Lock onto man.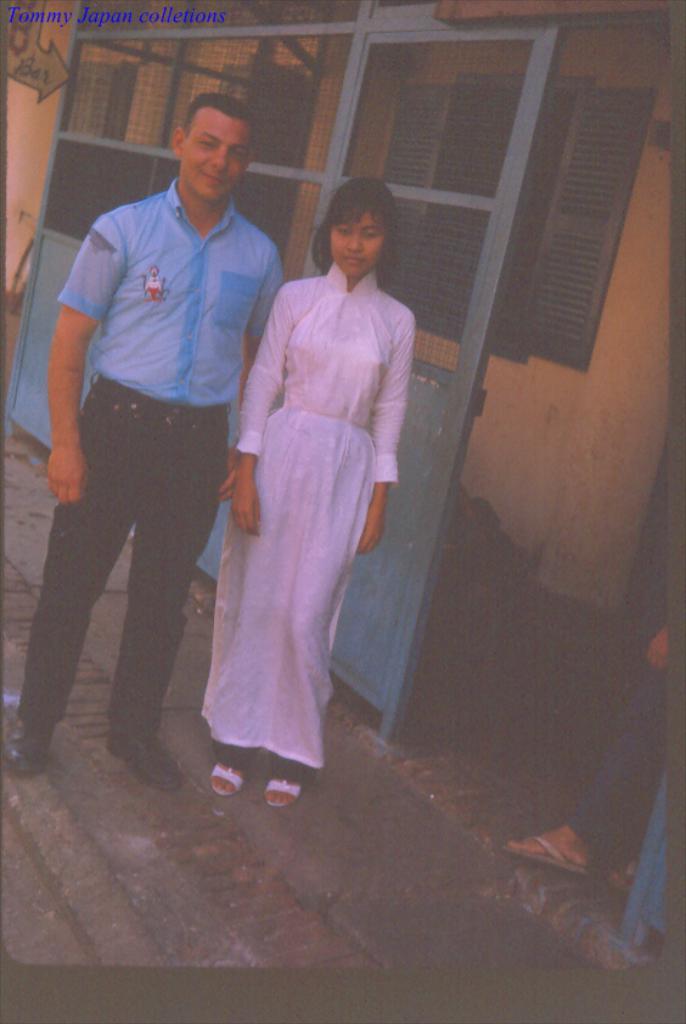
Locked: box(29, 109, 276, 814).
